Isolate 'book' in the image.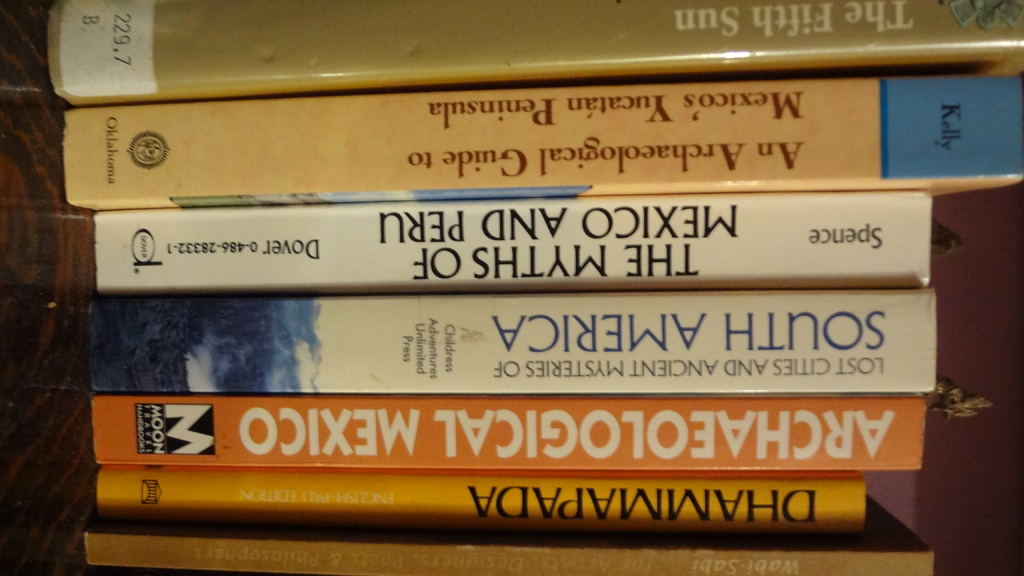
Isolated region: x1=0 y1=518 x2=945 y2=568.
